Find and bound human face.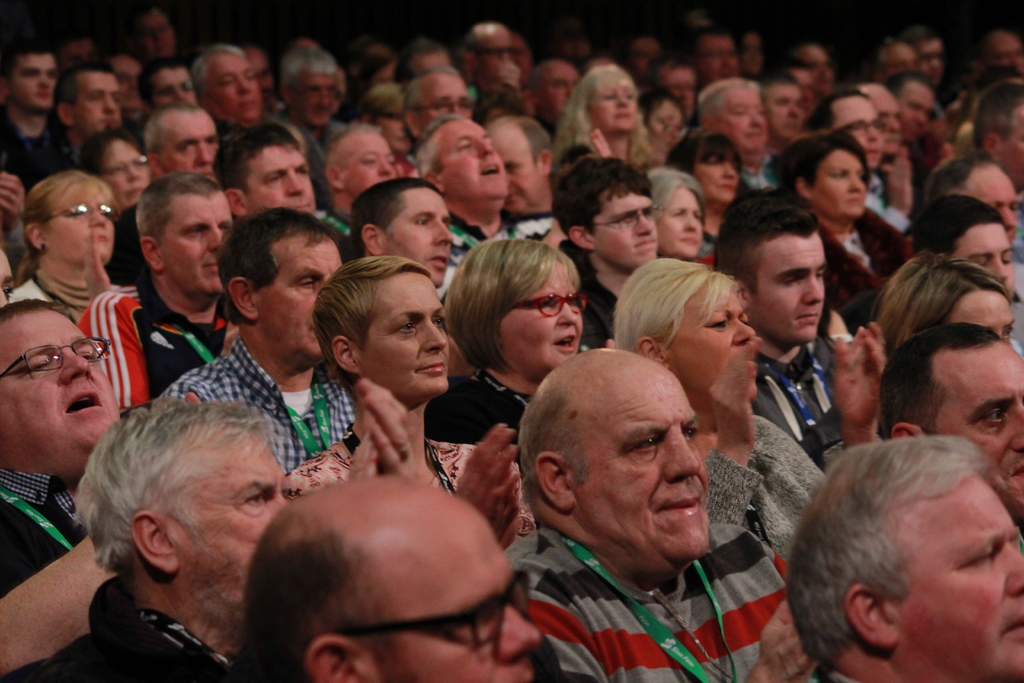
Bound: (538, 62, 581, 122).
